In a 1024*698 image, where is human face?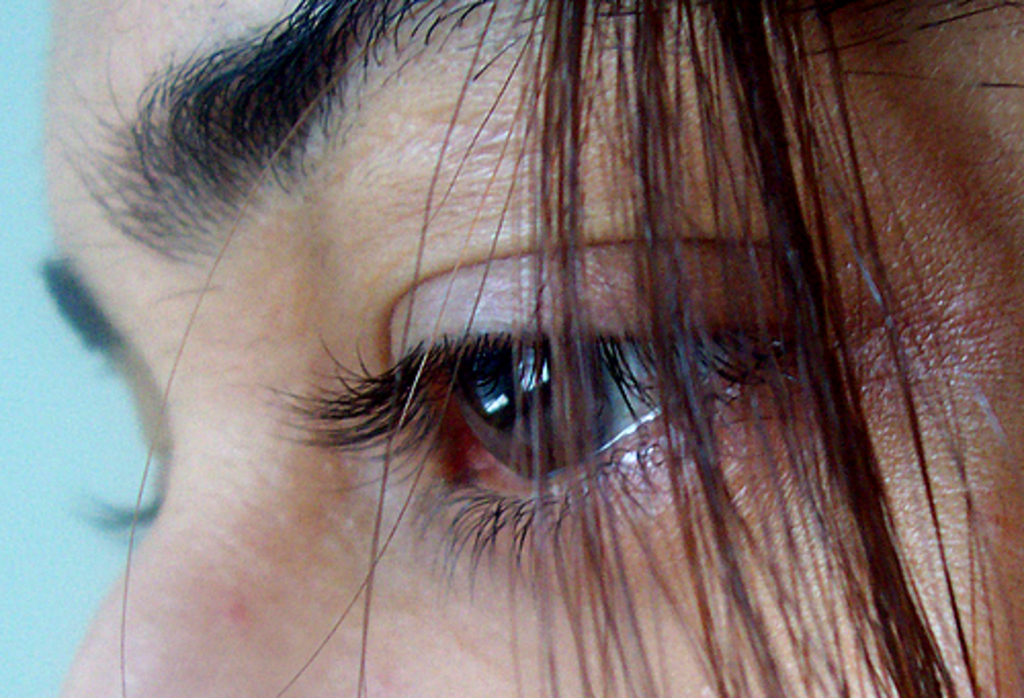
Rect(53, 0, 1022, 696).
